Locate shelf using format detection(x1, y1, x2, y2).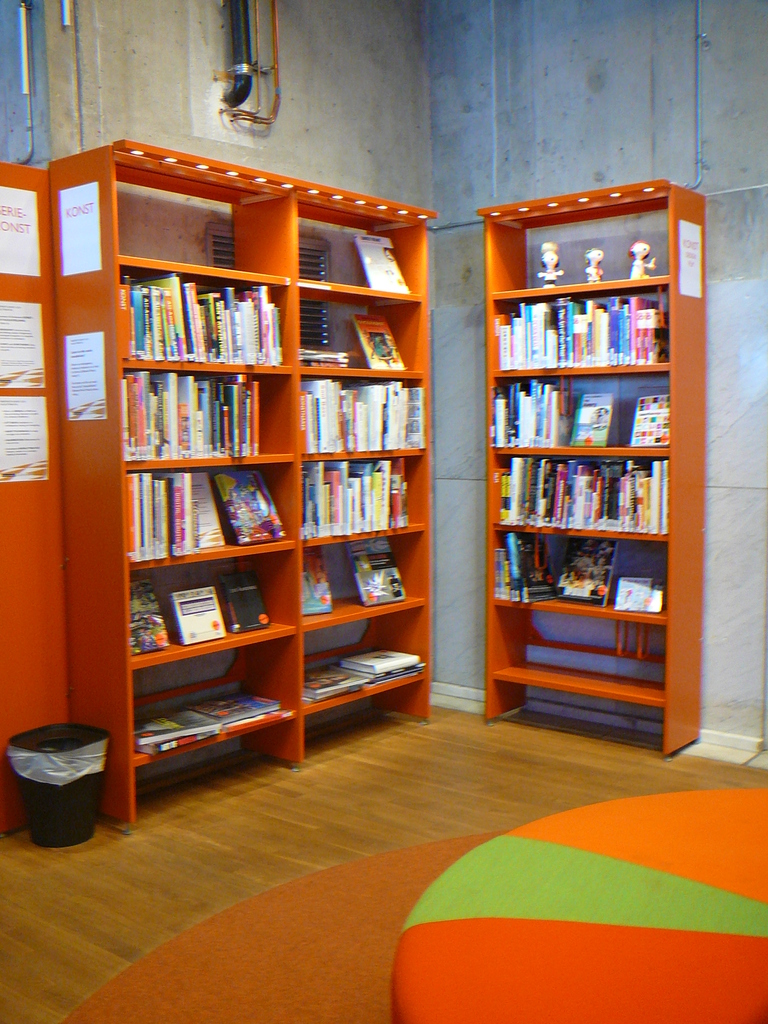
detection(296, 289, 453, 385).
